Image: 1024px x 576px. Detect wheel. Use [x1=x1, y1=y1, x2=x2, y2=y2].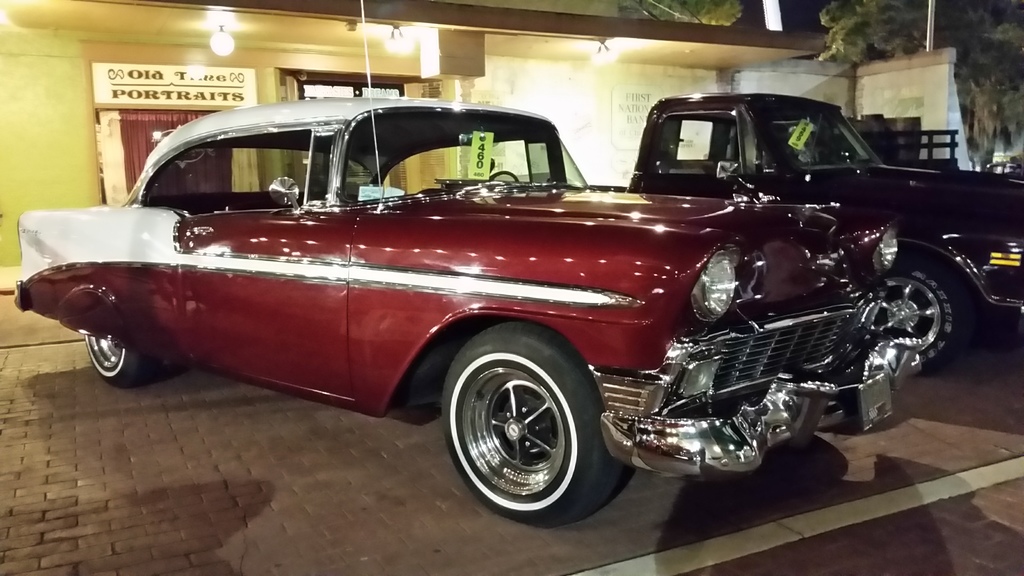
[x1=437, y1=342, x2=602, y2=509].
